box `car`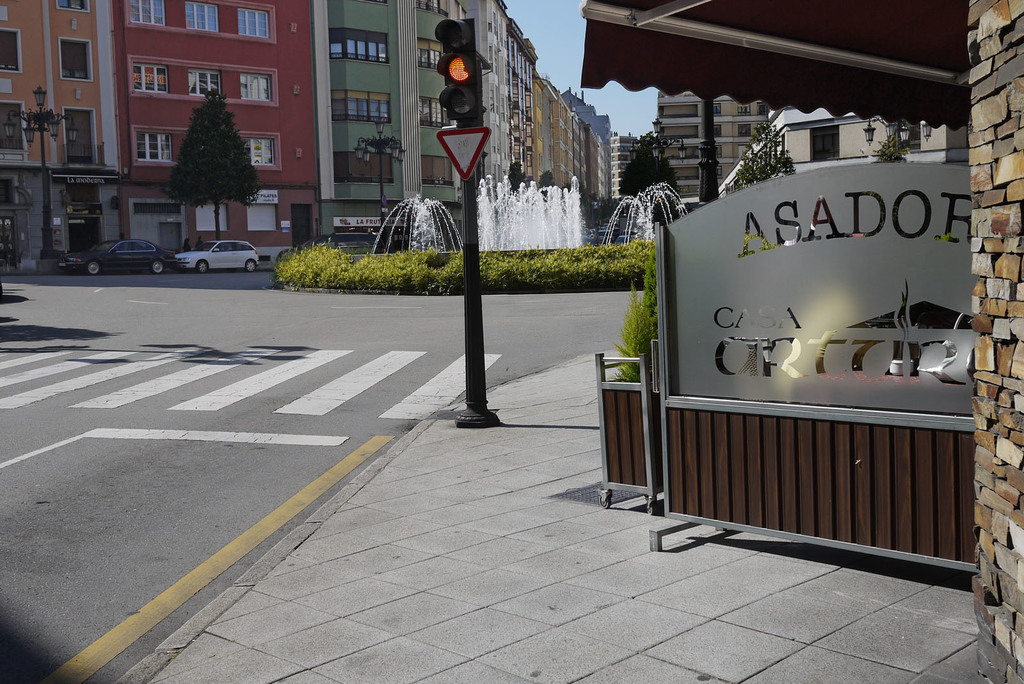
<box>58,239,173,273</box>
